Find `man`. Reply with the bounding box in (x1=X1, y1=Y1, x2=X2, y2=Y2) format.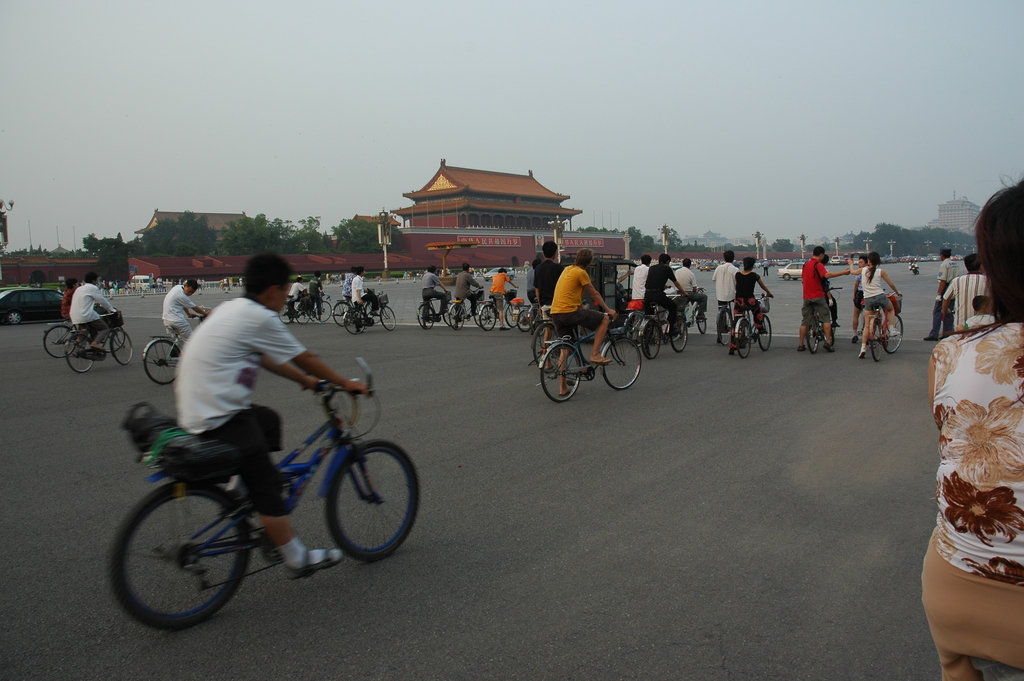
(x1=550, y1=247, x2=620, y2=395).
